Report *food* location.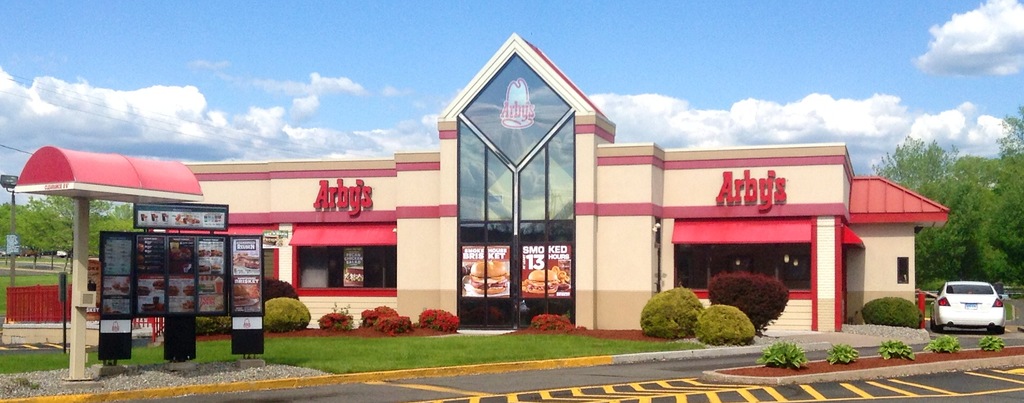
Report: {"x1": 135, "y1": 254, "x2": 146, "y2": 264}.
